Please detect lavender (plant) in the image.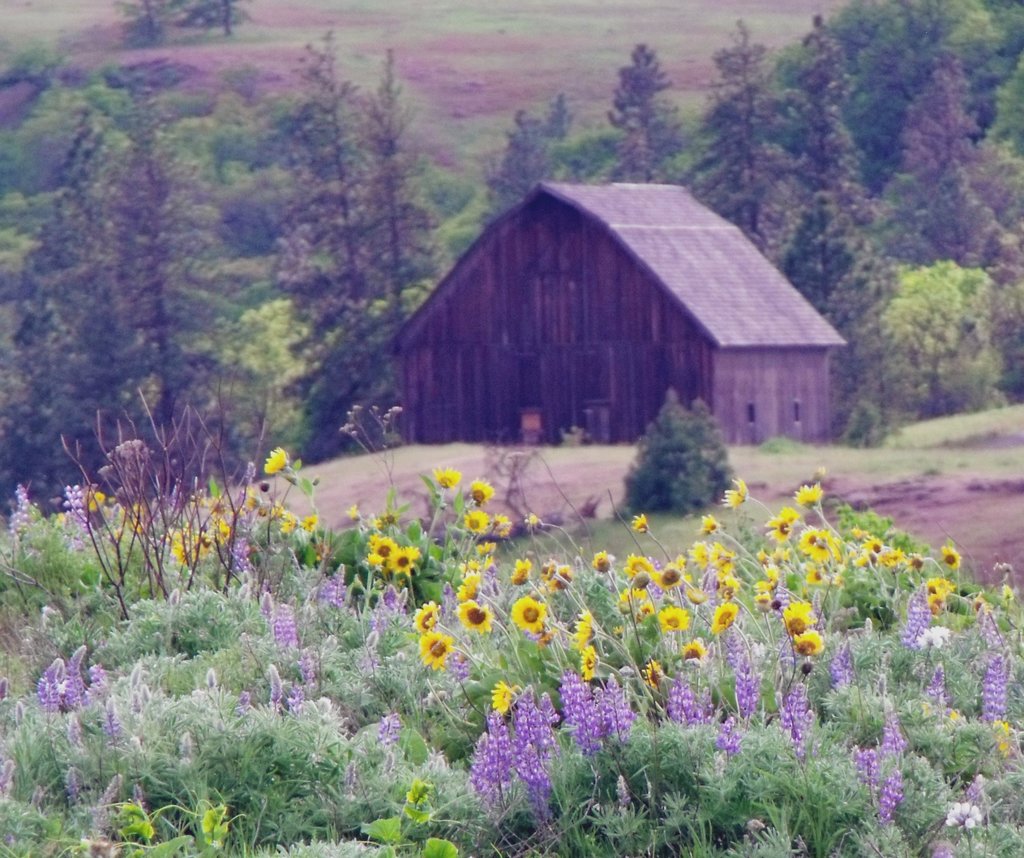
{"left": 928, "top": 658, "right": 973, "bottom": 715}.
